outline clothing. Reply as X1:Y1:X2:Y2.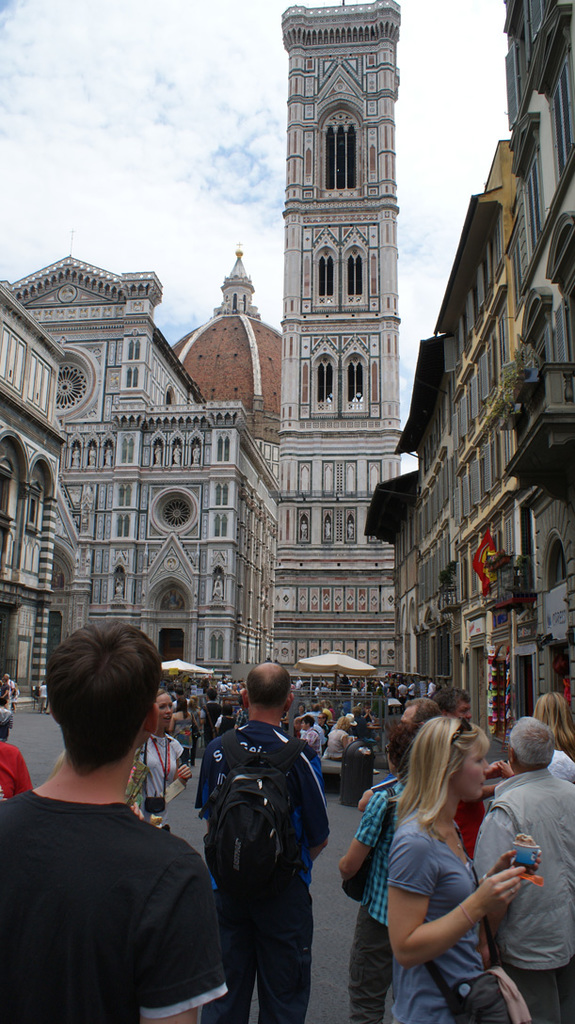
545:745:574:779.
